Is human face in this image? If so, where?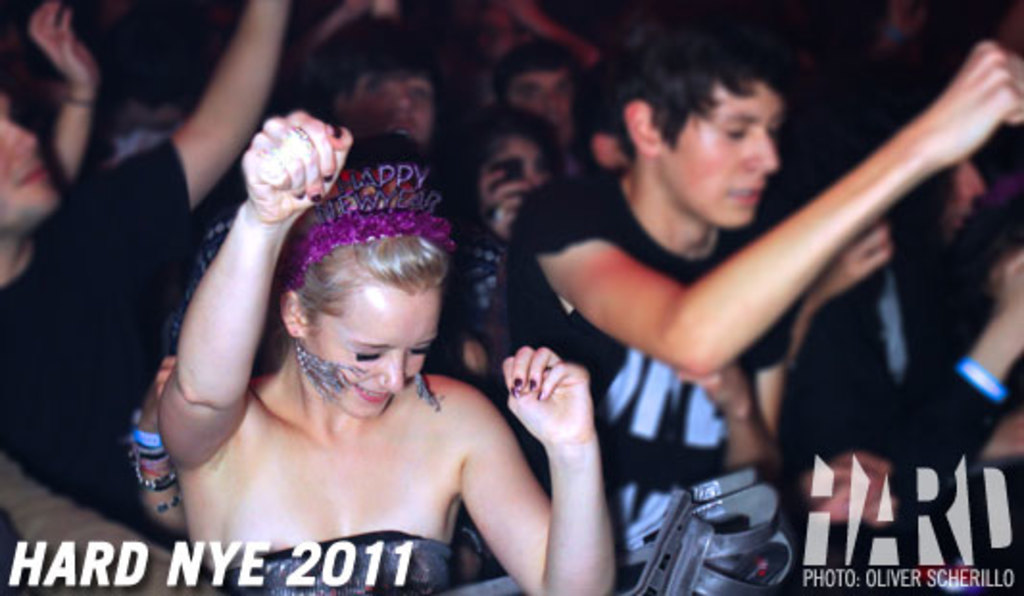
Yes, at {"x1": 505, "y1": 62, "x2": 576, "y2": 158}.
